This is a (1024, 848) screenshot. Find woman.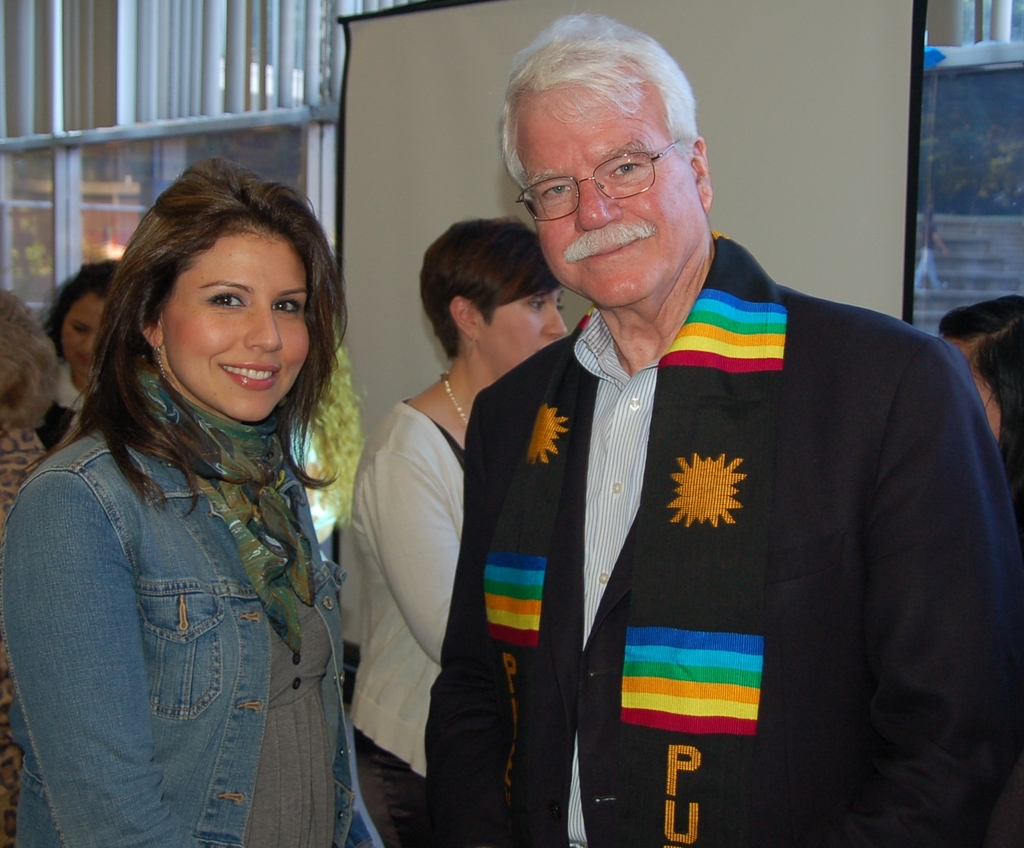
Bounding box: 4/149/390/833.
